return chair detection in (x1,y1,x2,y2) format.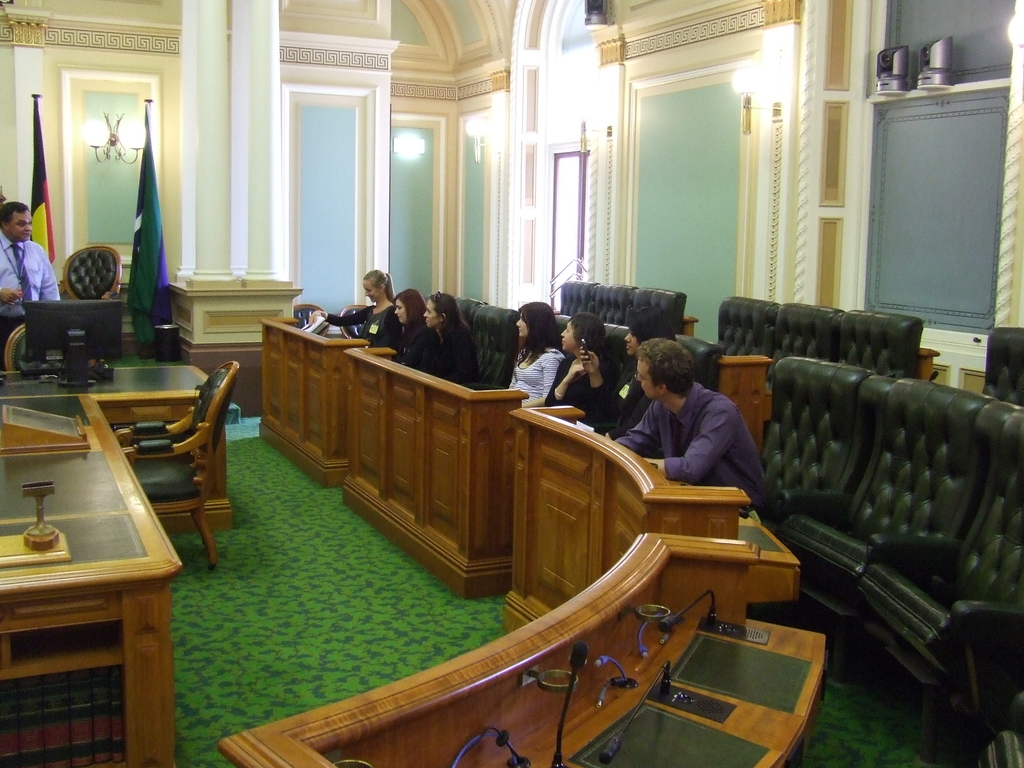
(636,284,689,341).
